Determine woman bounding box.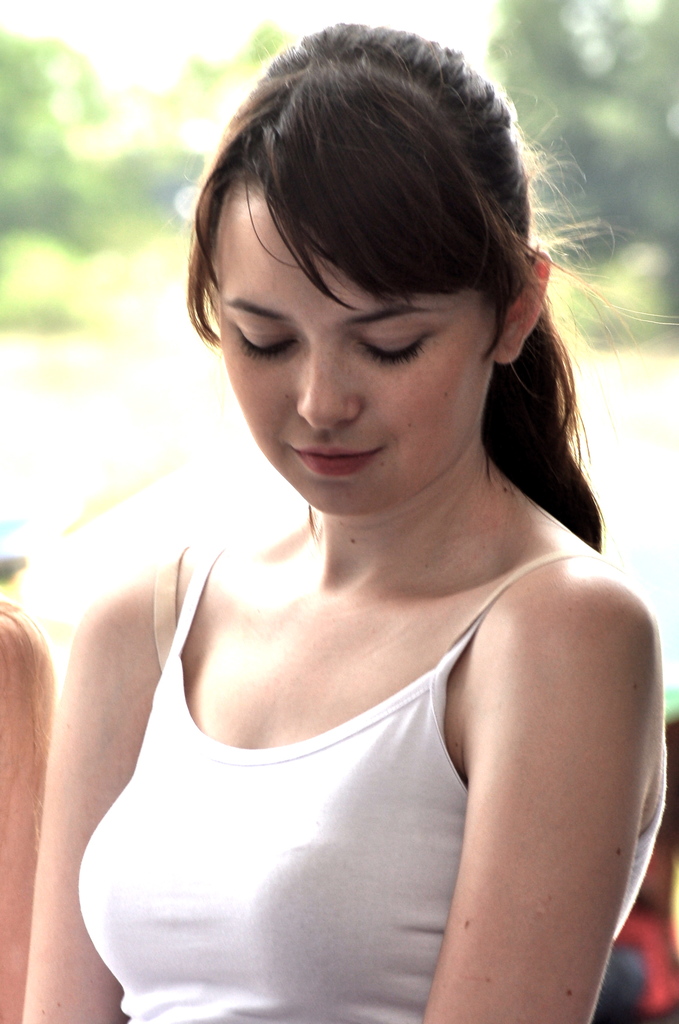
Determined: box(38, 2, 641, 1014).
